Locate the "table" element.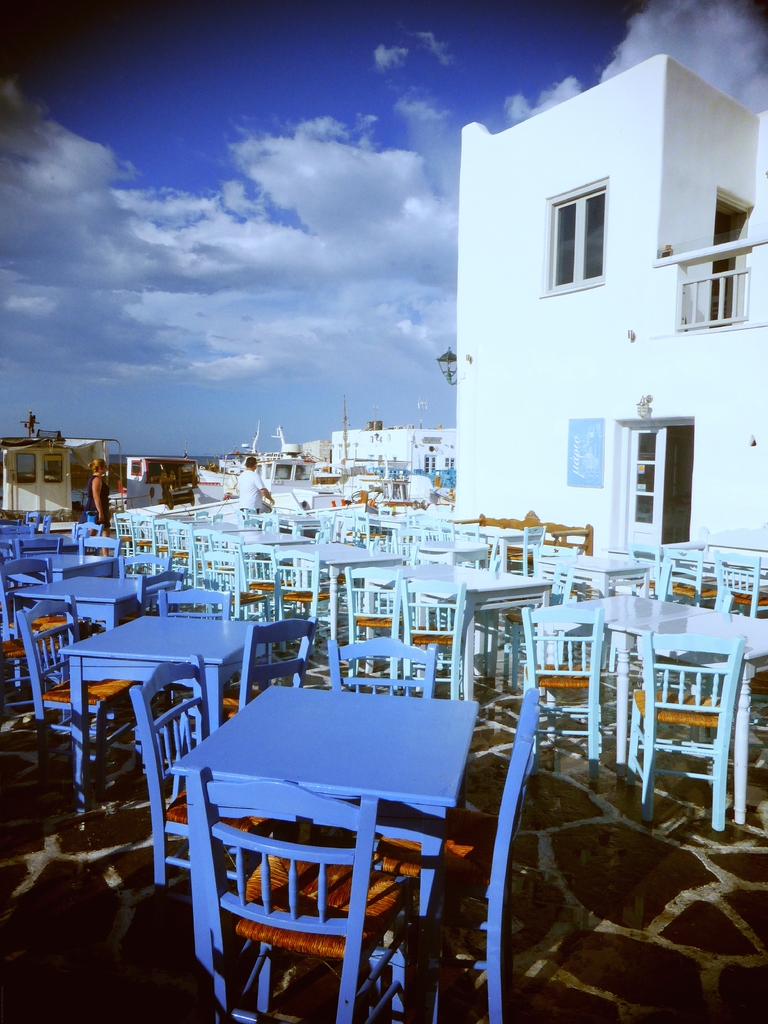
Element bbox: pyautogui.locateOnScreen(508, 592, 767, 840).
